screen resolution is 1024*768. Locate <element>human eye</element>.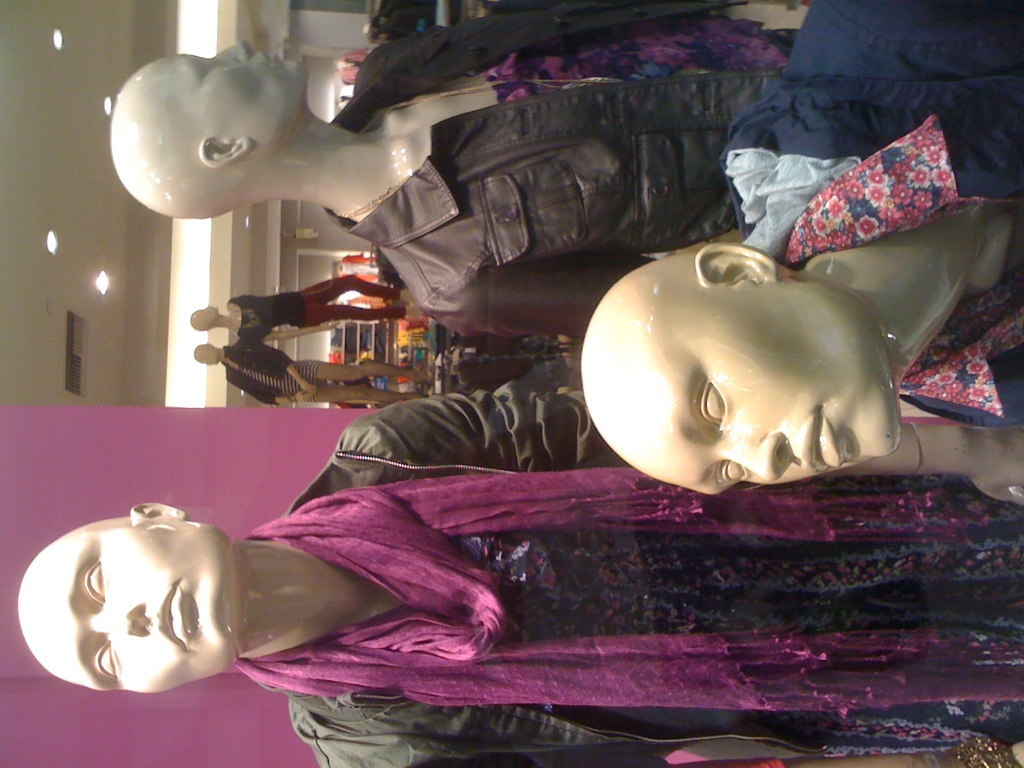
{"x1": 198, "y1": 55, "x2": 214, "y2": 80}.
